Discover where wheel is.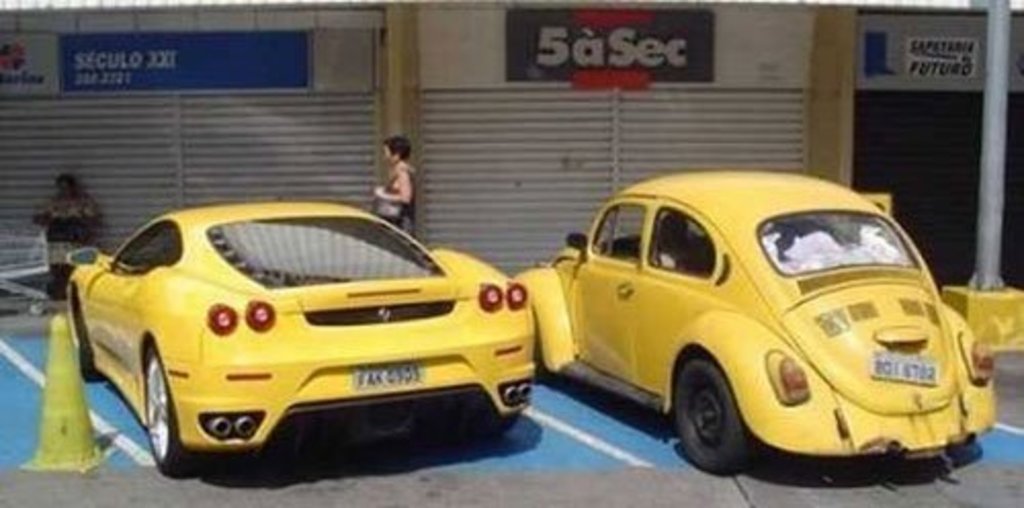
Discovered at bbox=(674, 358, 745, 471).
